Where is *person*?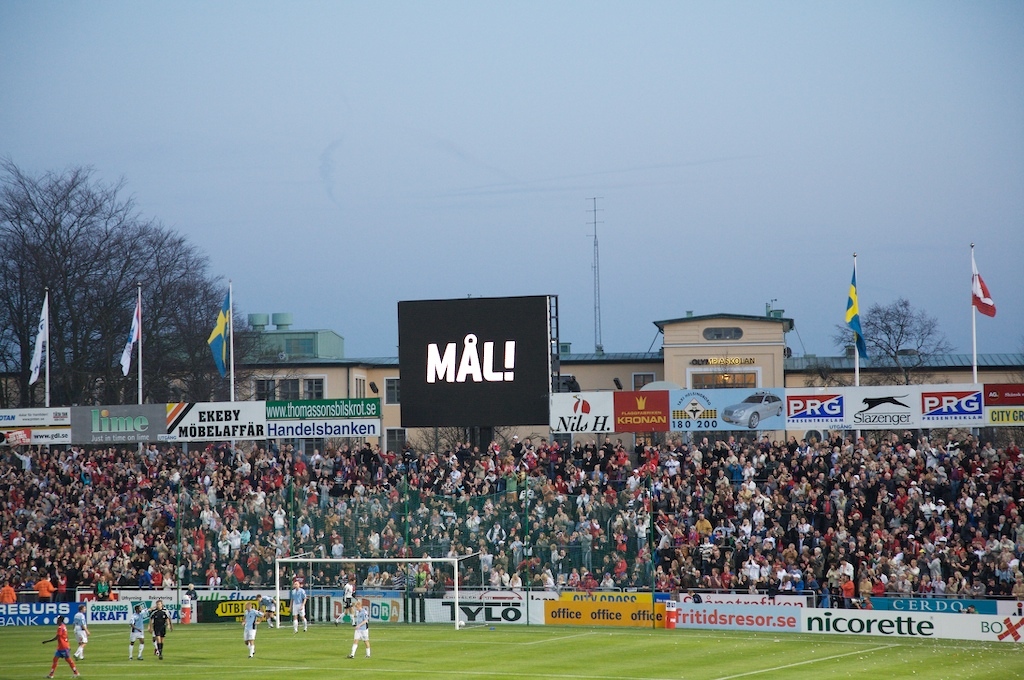
left=339, top=596, right=371, bottom=659.
